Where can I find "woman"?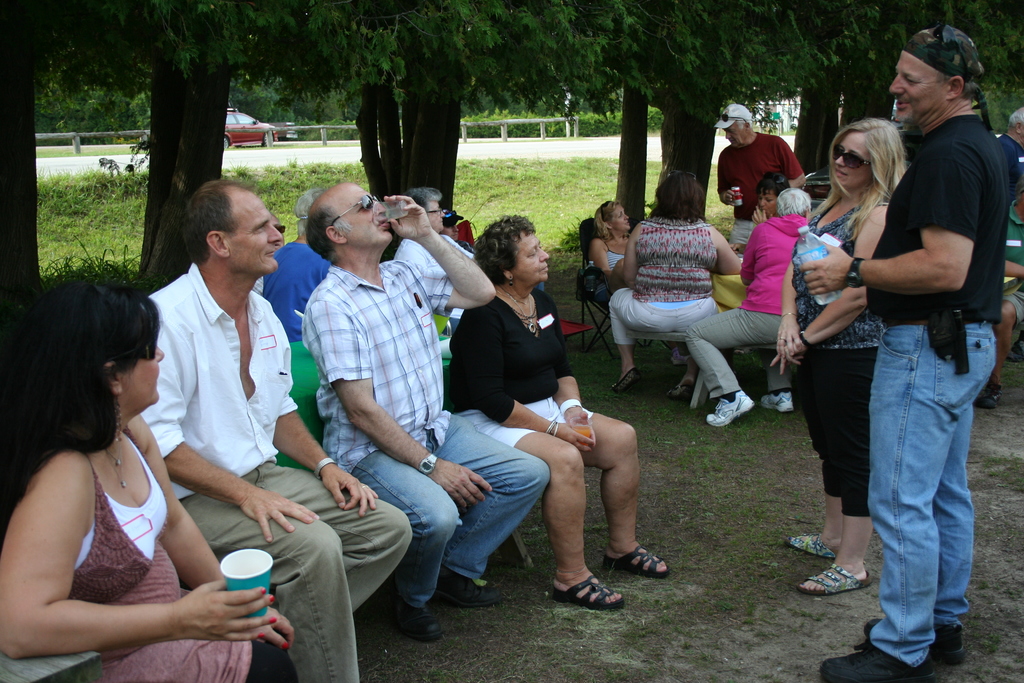
You can find it at locate(442, 211, 675, 616).
